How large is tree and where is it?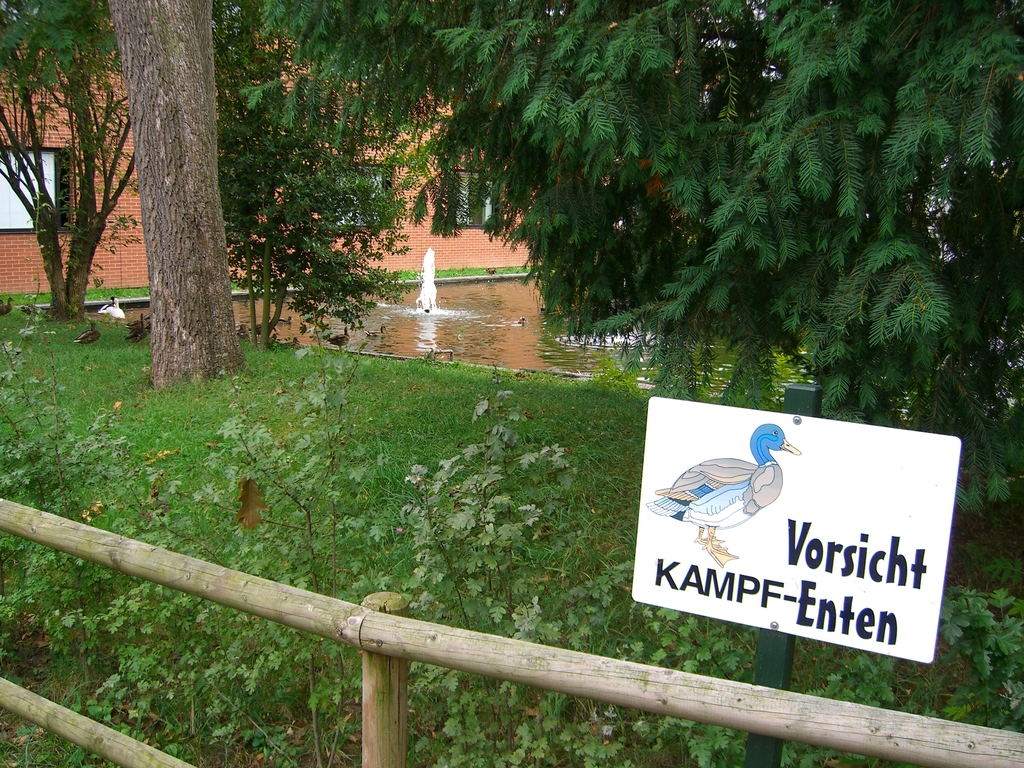
Bounding box: rect(1, 0, 145, 319).
